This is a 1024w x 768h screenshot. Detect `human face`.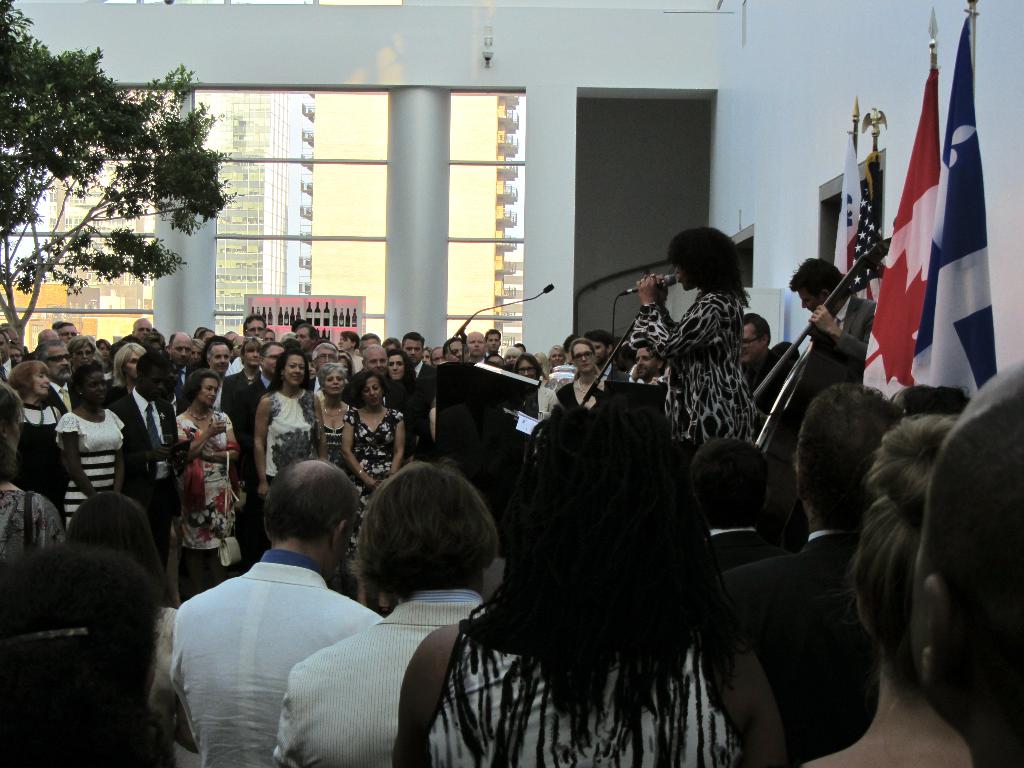
{"x1": 126, "y1": 353, "x2": 139, "y2": 380}.
